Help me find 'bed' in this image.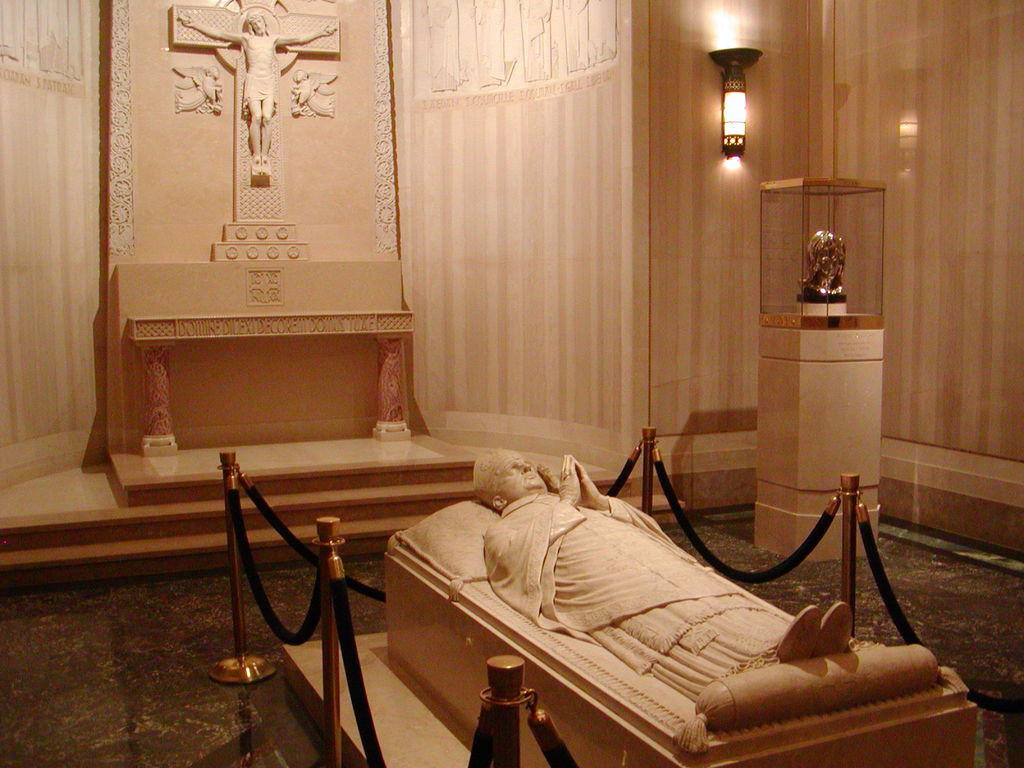
Found it: [x1=340, y1=443, x2=947, y2=753].
